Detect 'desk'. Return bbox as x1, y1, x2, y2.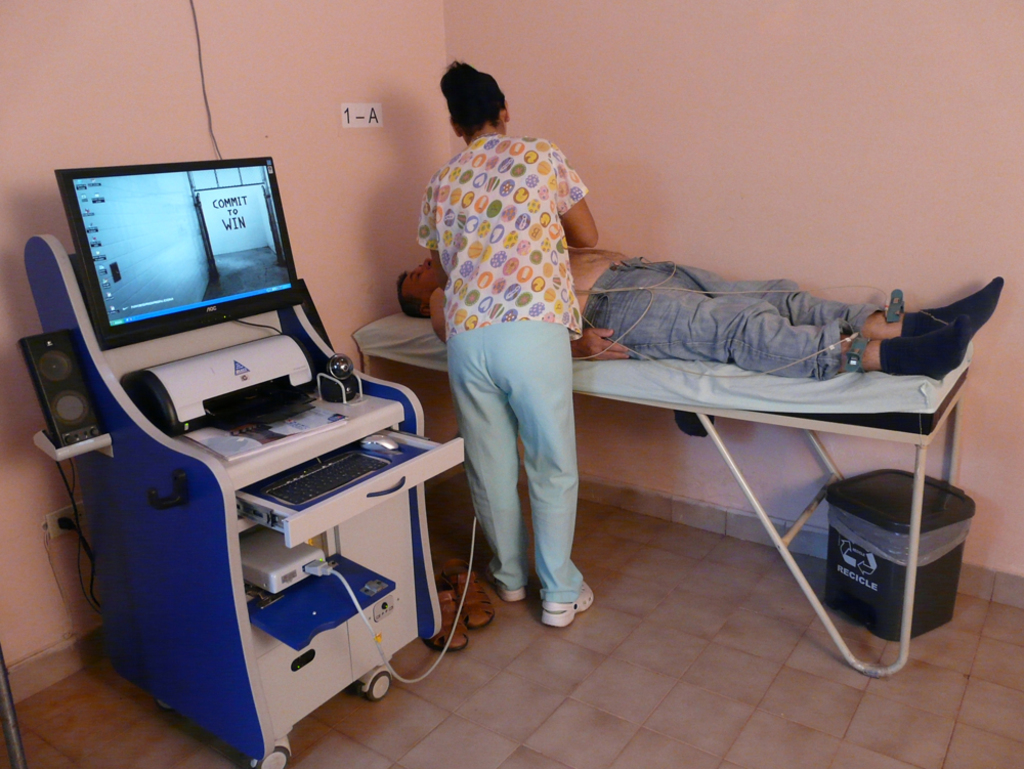
0, 208, 458, 768.
